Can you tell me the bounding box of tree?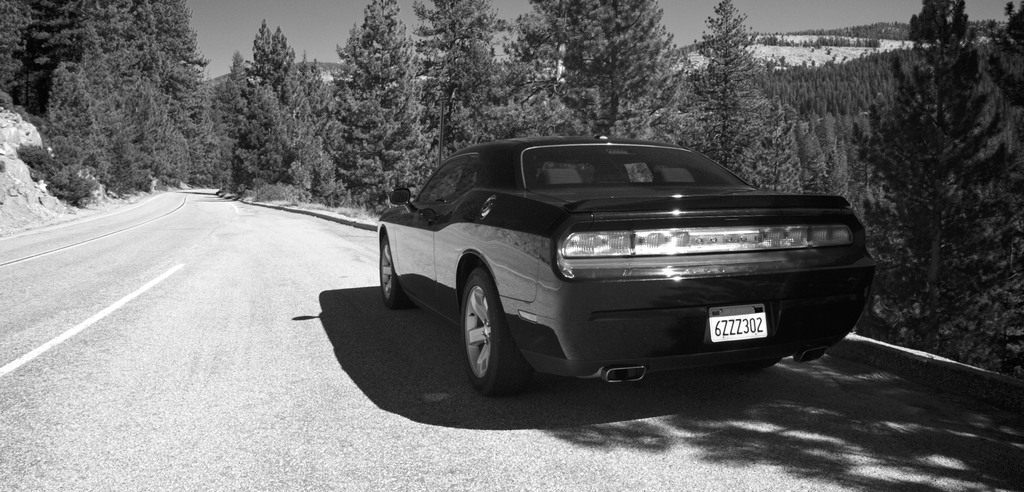
[left=404, top=0, right=502, bottom=167].
